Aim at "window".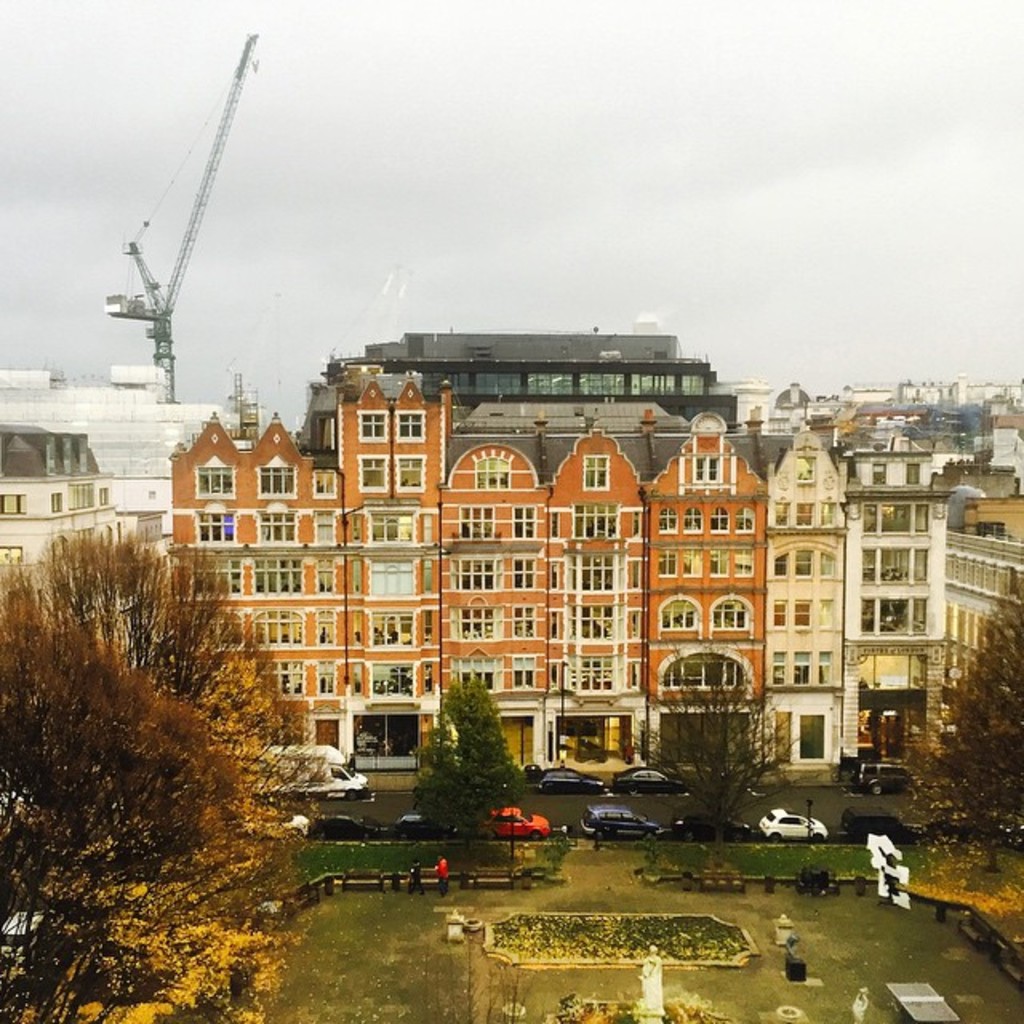
Aimed at (left=576, top=560, right=619, bottom=595).
